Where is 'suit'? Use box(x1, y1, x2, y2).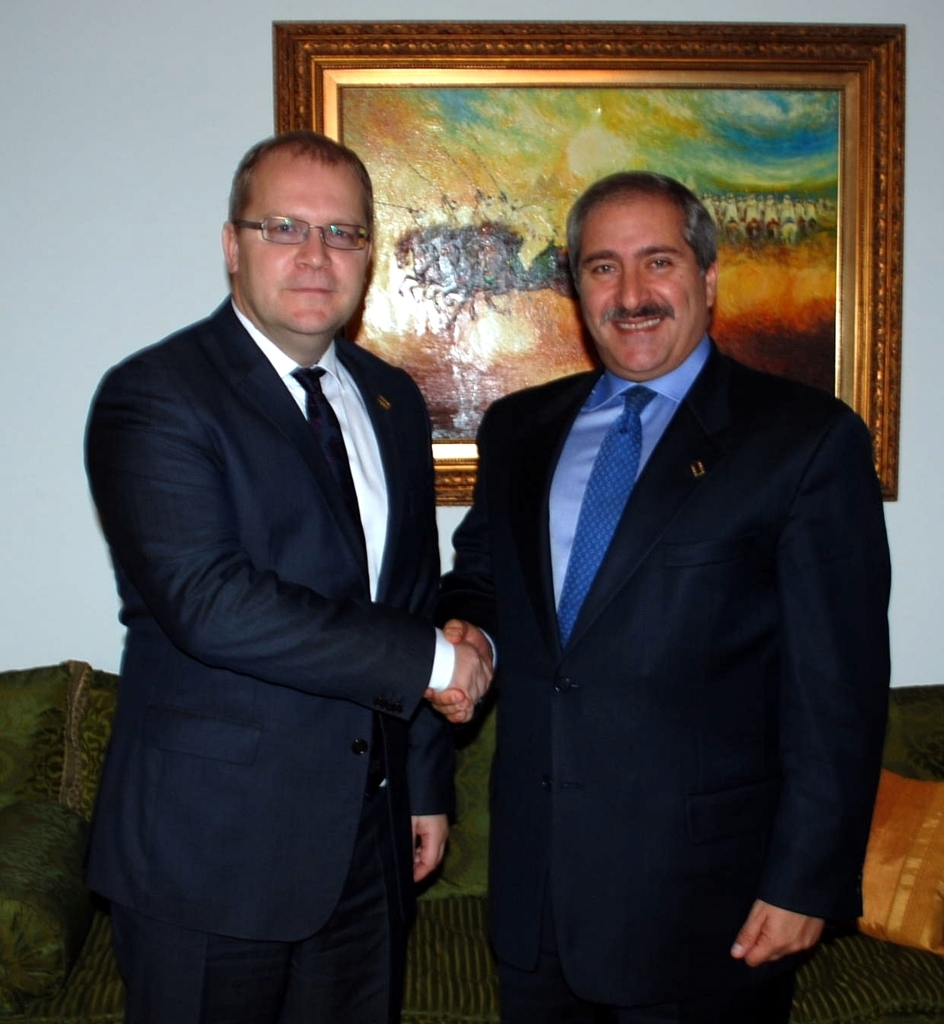
box(424, 331, 898, 1023).
